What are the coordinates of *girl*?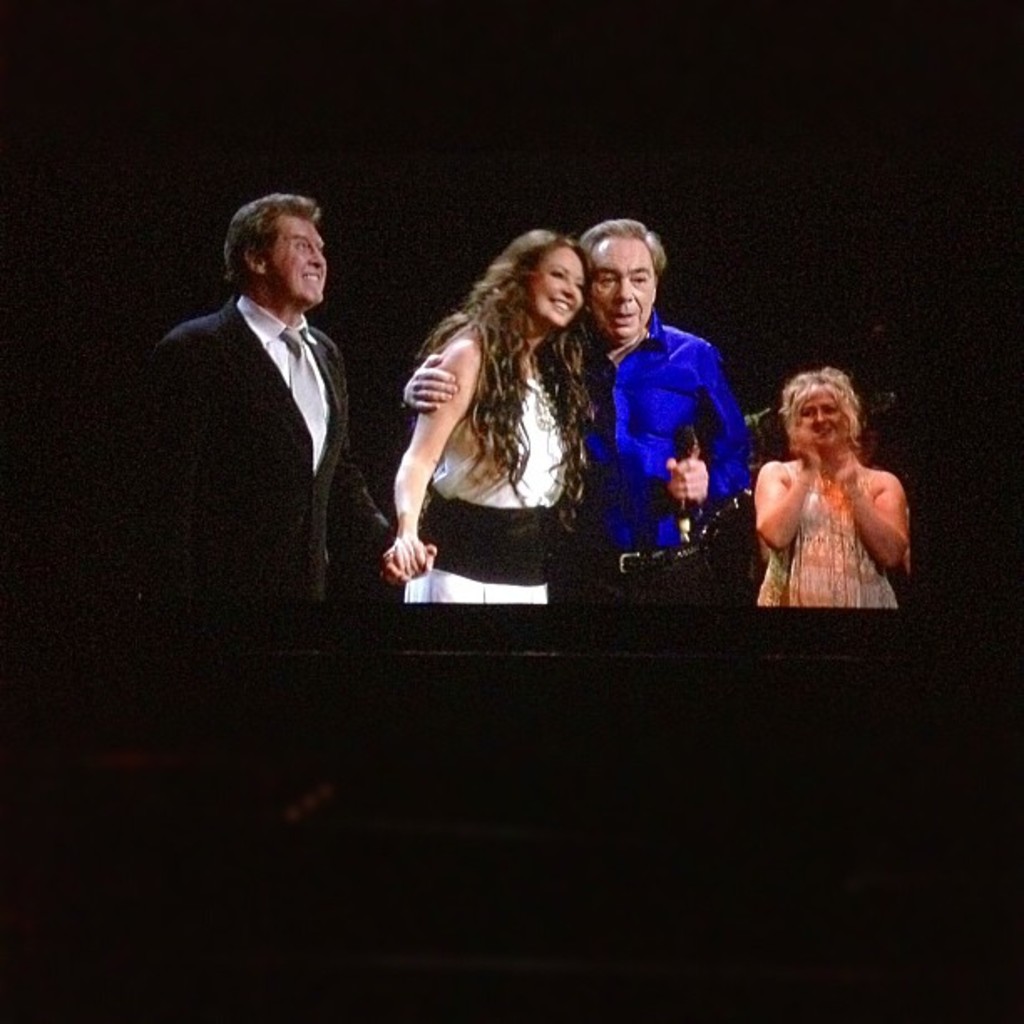
755:368:902:607.
